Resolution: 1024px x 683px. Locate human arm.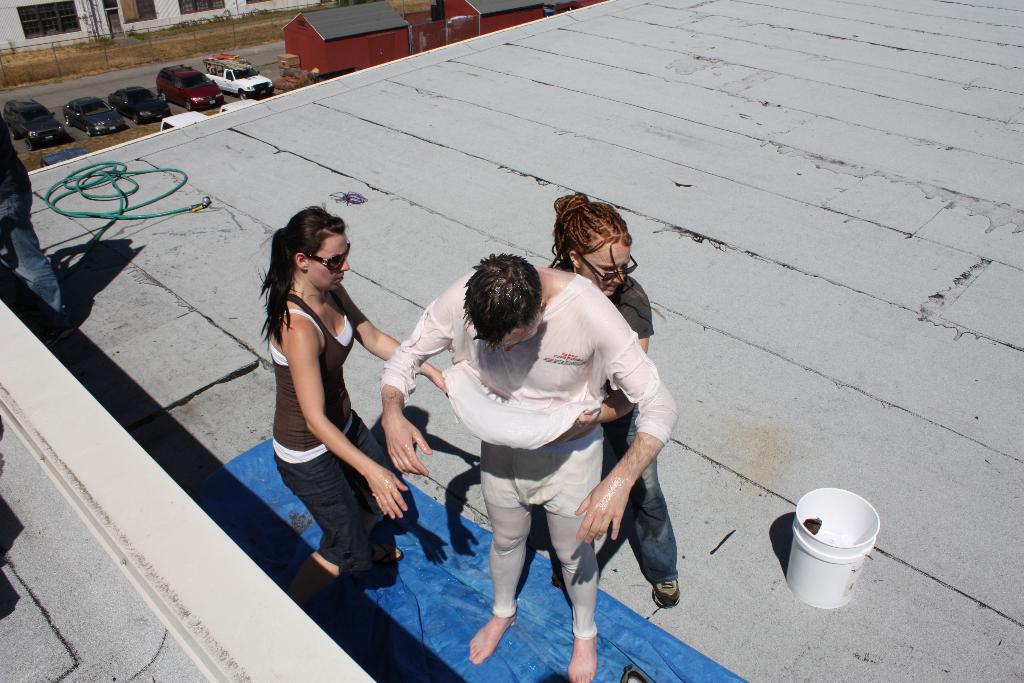
(x1=570, y1=288, x2=682, y2=550).
